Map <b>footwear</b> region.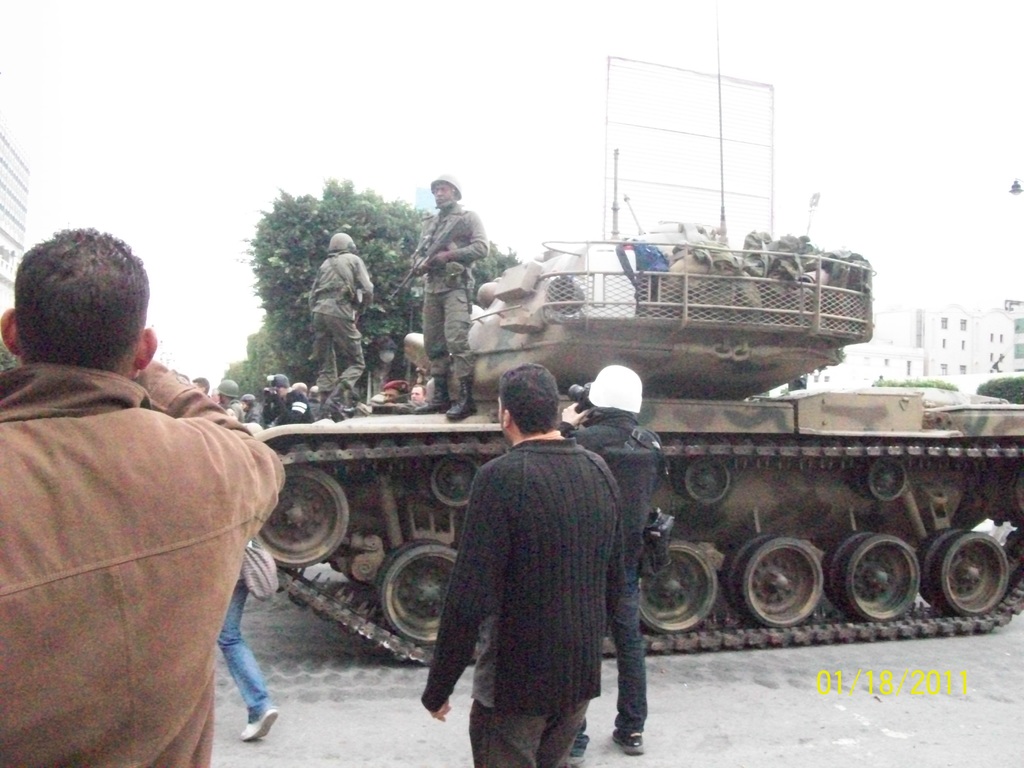
Mapped to <bbox>609, 732, 643, 758</bbox>.
